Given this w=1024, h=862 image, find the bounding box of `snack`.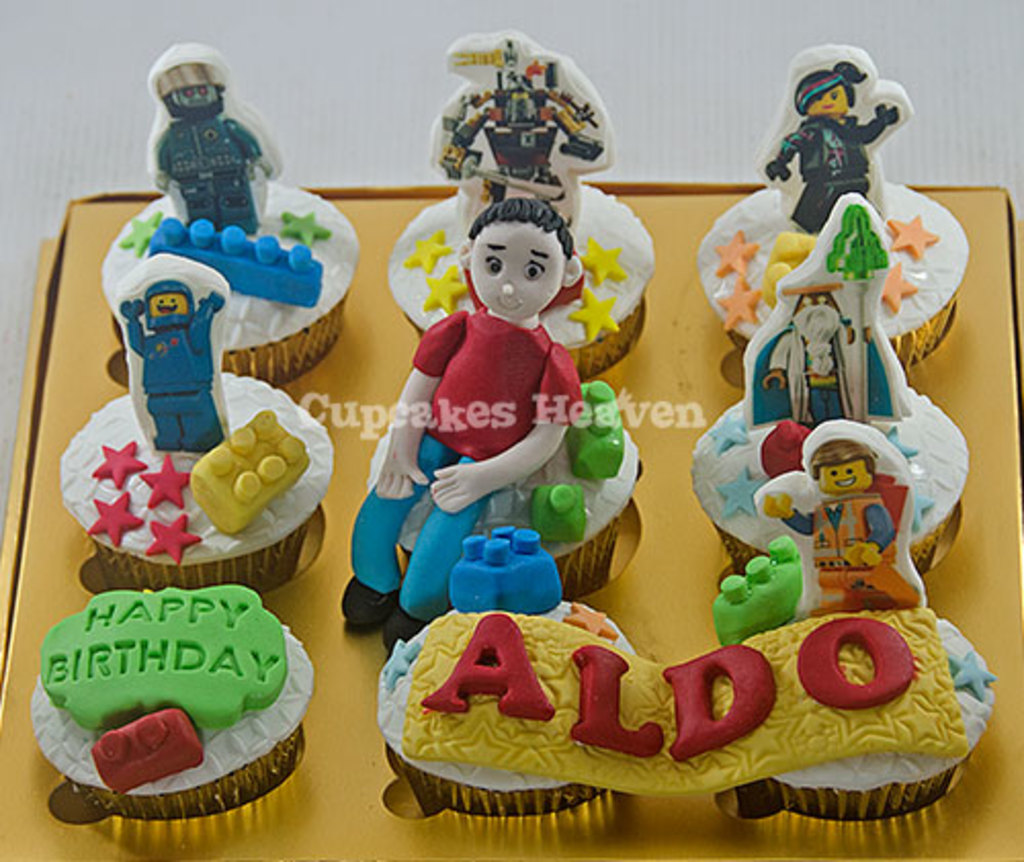
(408, 600, 975, 764).
